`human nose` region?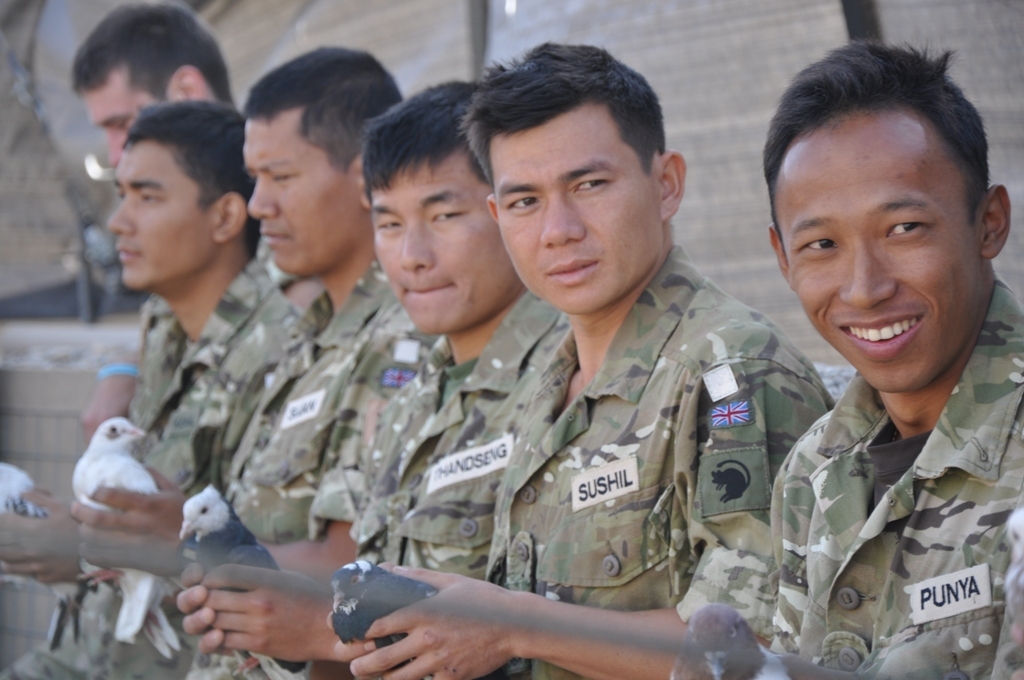
left=837, top=238, right=897, bottom=314
